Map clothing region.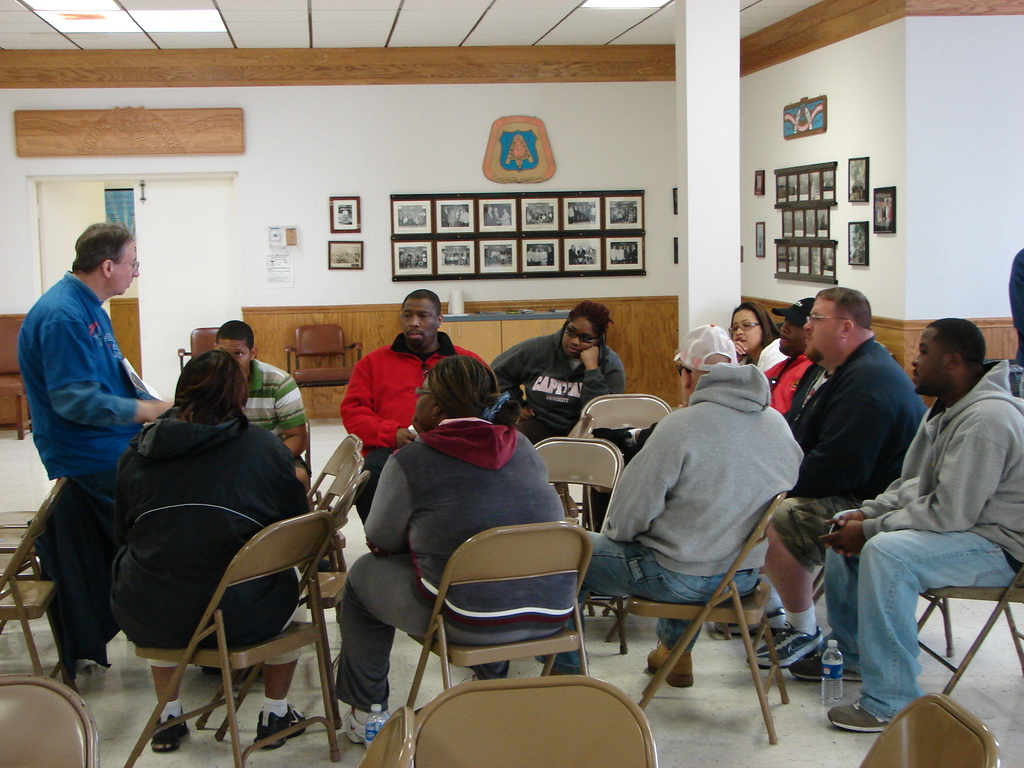
Mapped to bbox(570, 247, 578, 263).
